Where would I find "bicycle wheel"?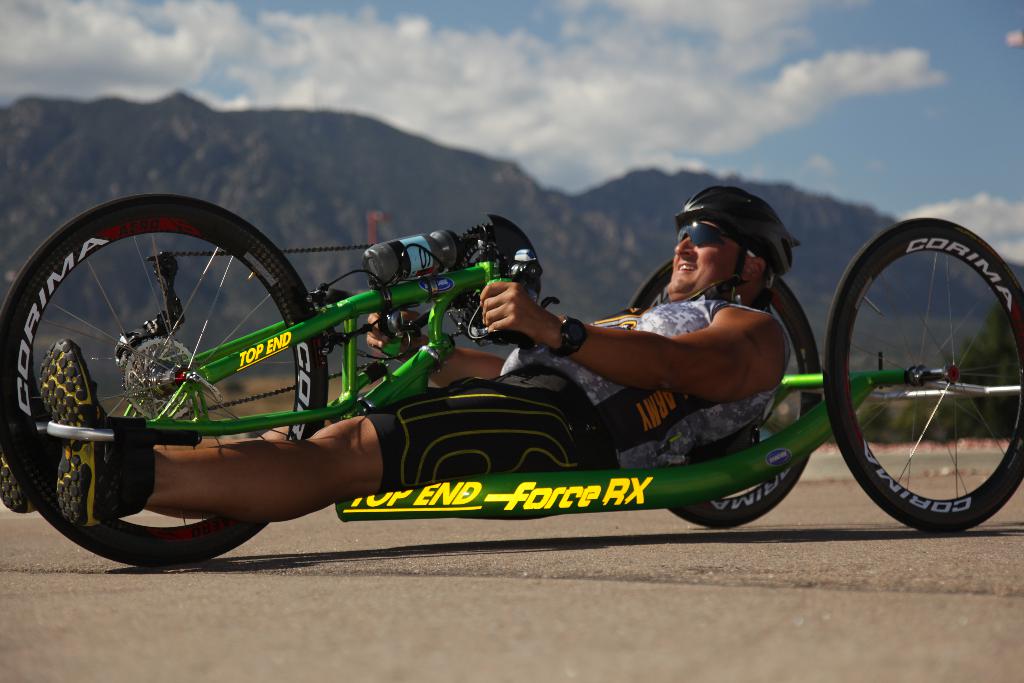
At <region>620, 258, 830, 536</region>.
